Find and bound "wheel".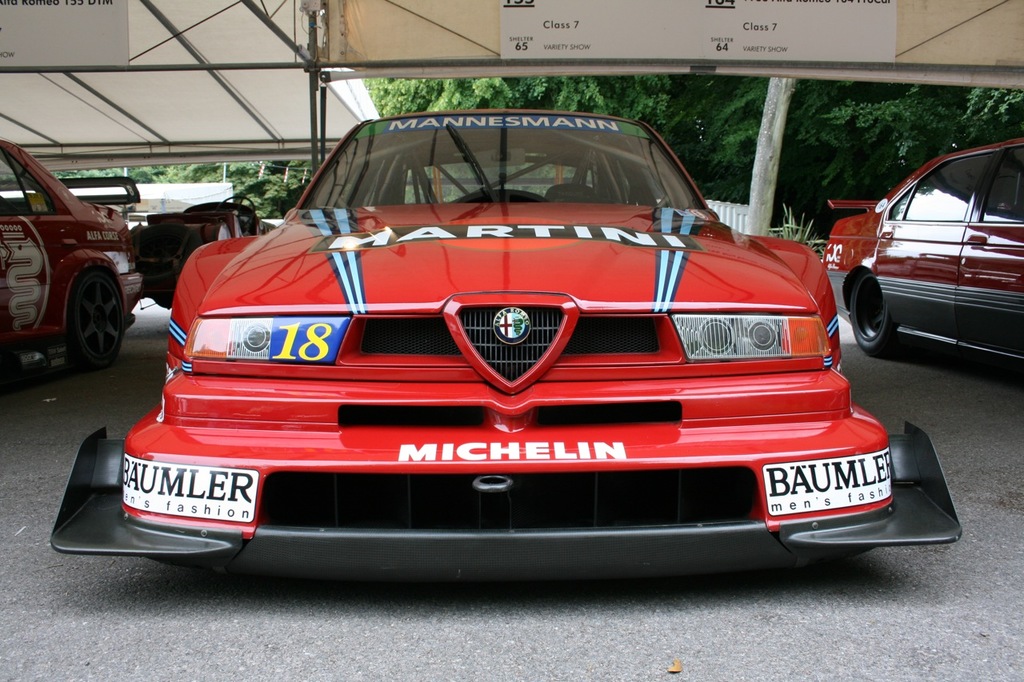
Bound: [60, 270, 126, 373].
